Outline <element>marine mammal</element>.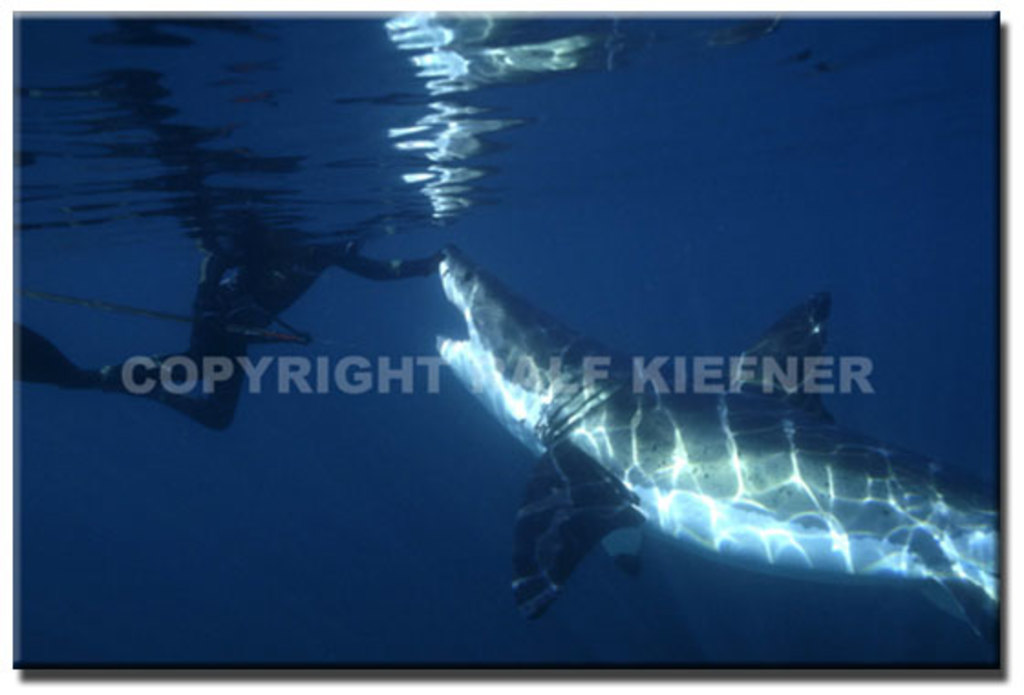
Outline: box(402, 230, 914, 651).
